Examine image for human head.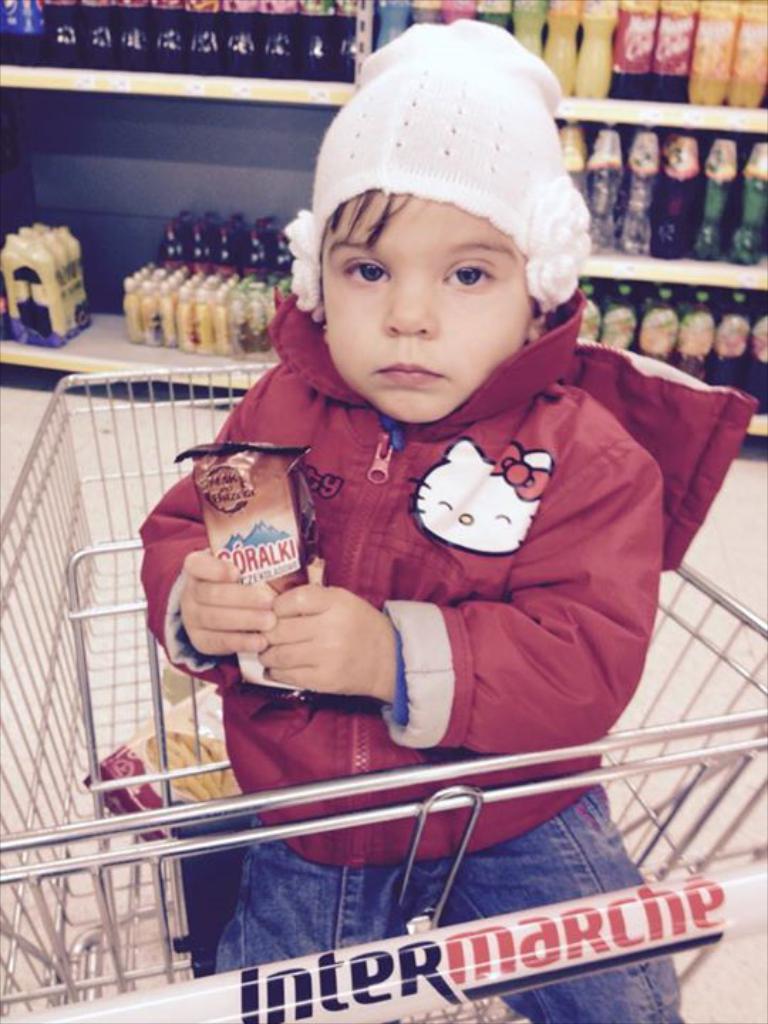
Examination result: (302,55,579,384).
